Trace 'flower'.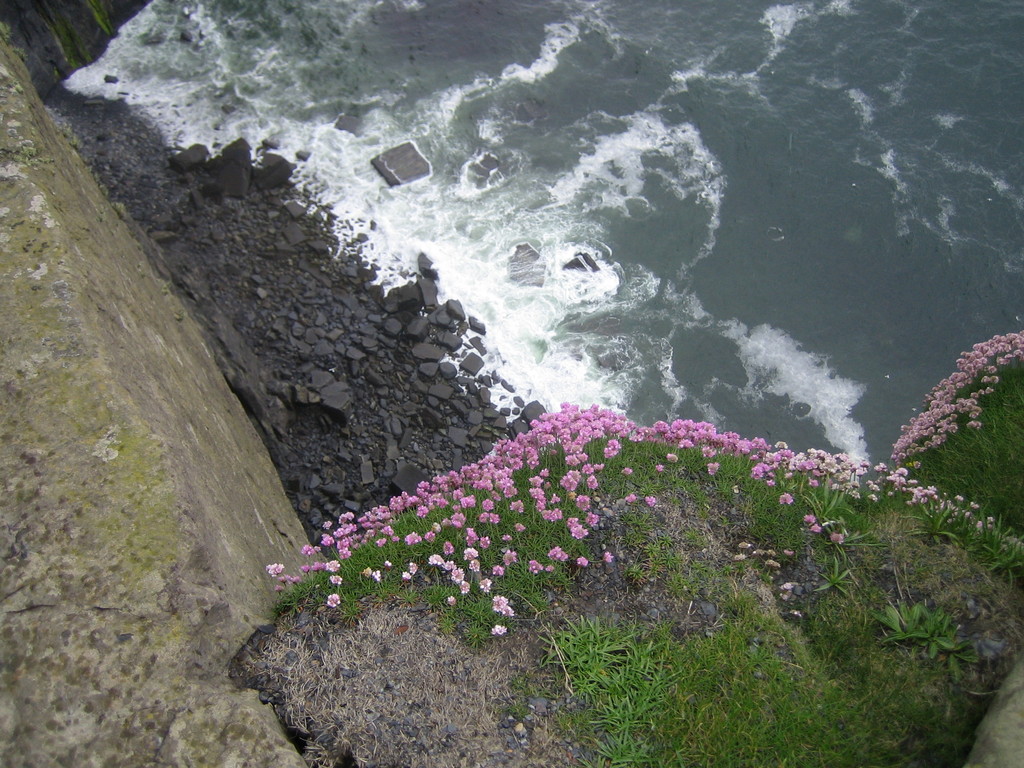
Traced to locate(501, 534, 513, 544).
